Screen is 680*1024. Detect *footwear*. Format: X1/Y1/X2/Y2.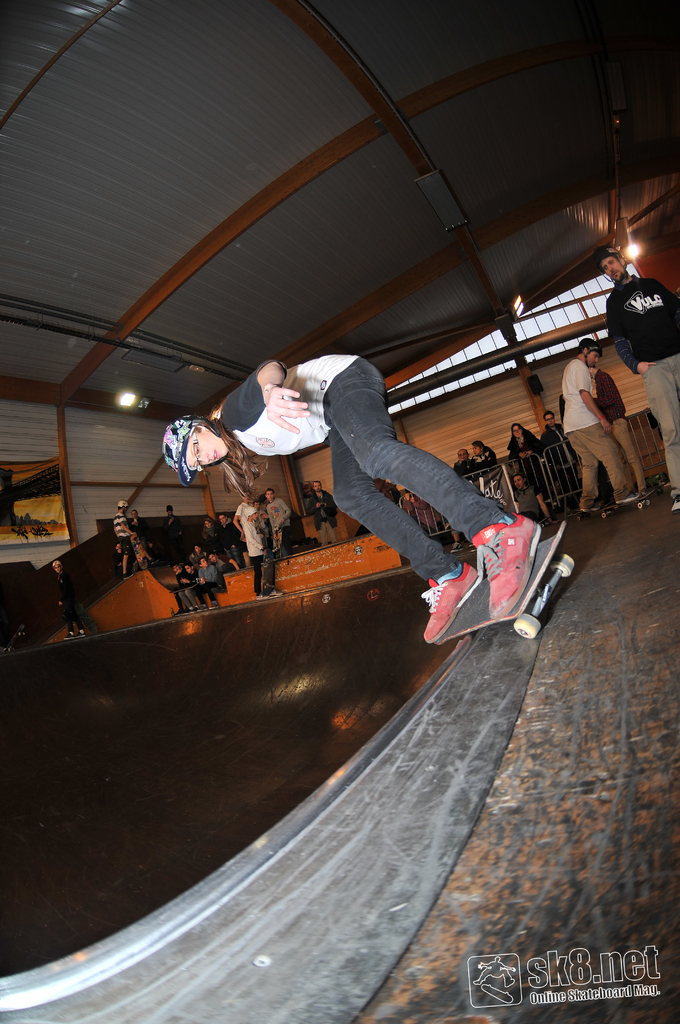
613/493/642/506.
